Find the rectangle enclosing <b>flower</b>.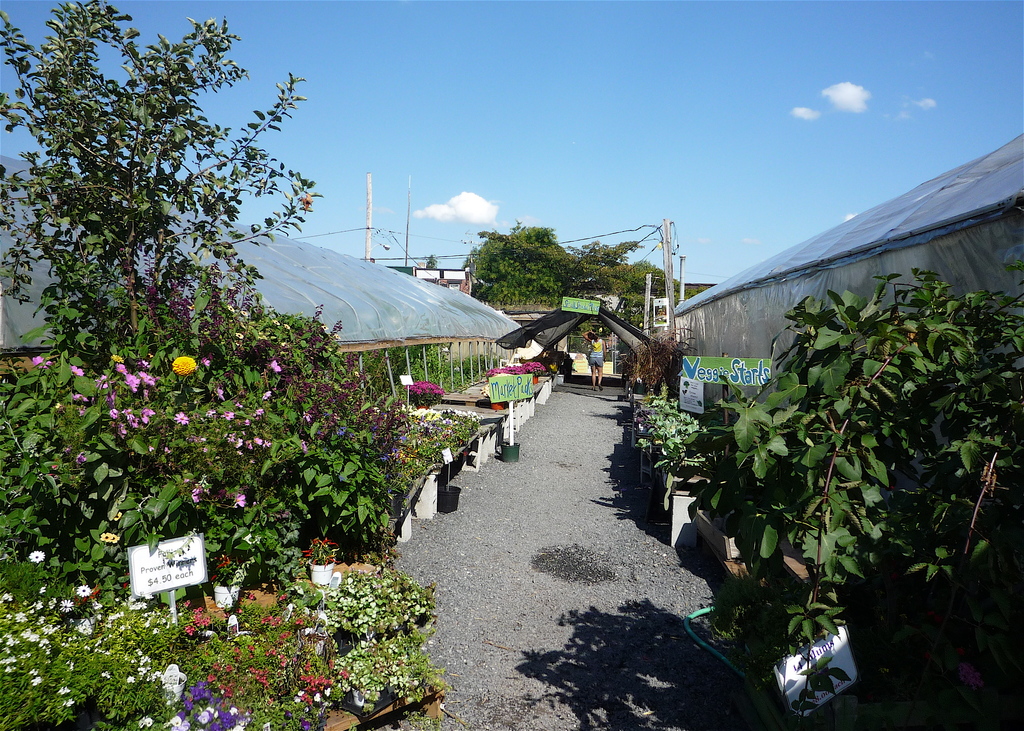
<bbox>234, 491, 248, 505</bbox>.
